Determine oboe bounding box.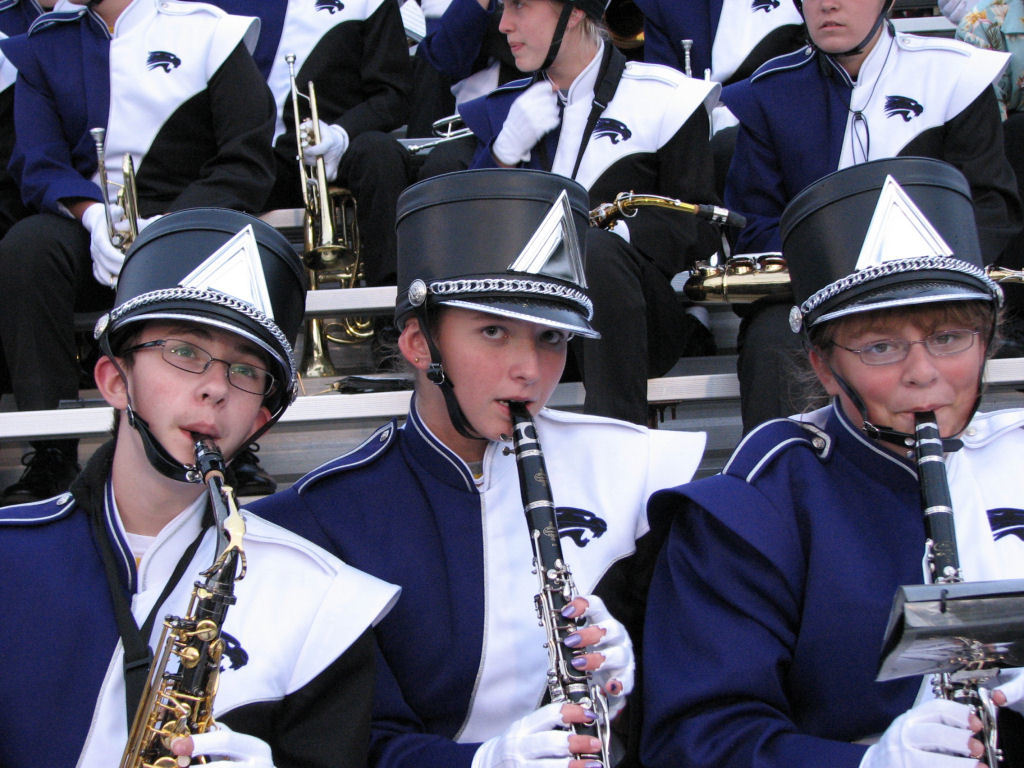
Determined: 915,409,1011,767.
